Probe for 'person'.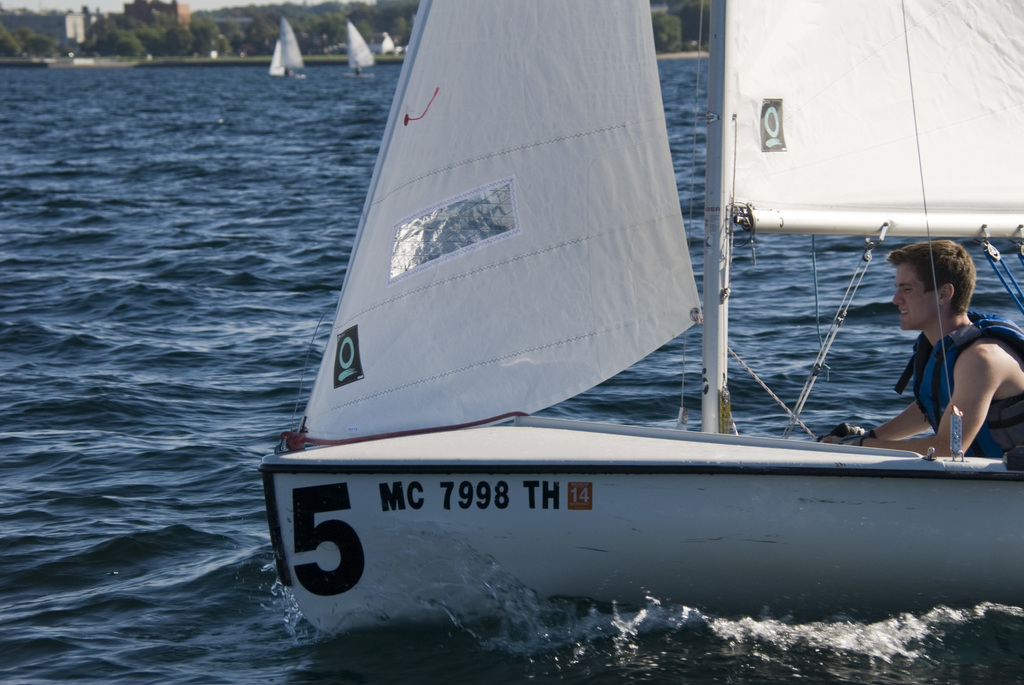
Probe result: bbox=[815, 235, 1023, 462].
